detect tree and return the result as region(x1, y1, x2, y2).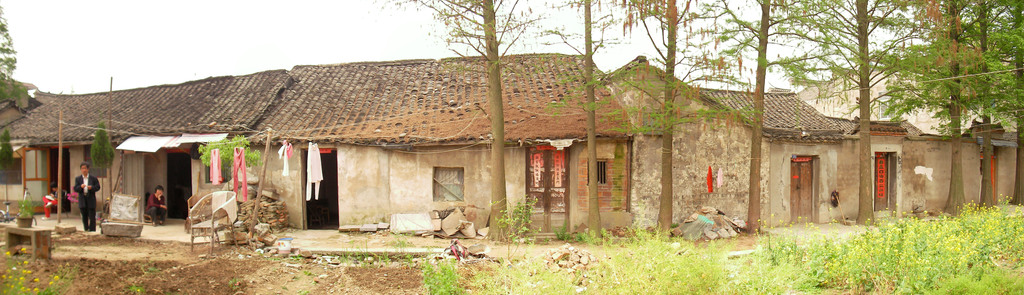
region(589, 1, 717, 237).
